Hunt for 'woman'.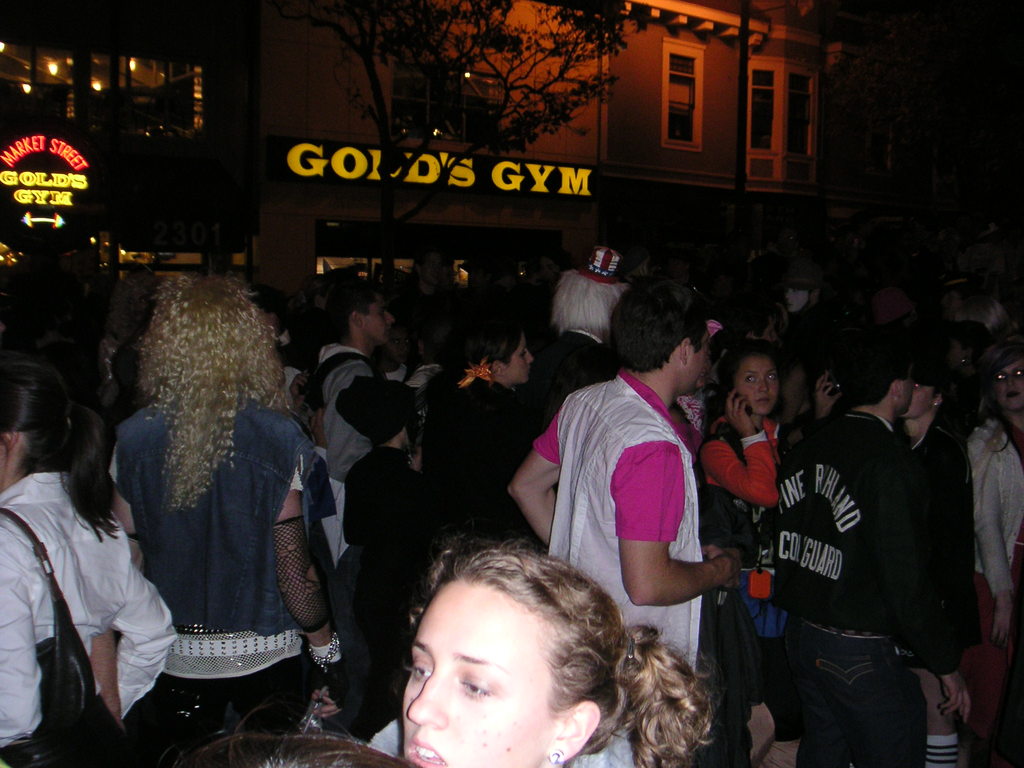
Hunted down at locate(426, 315, 546, 512).
